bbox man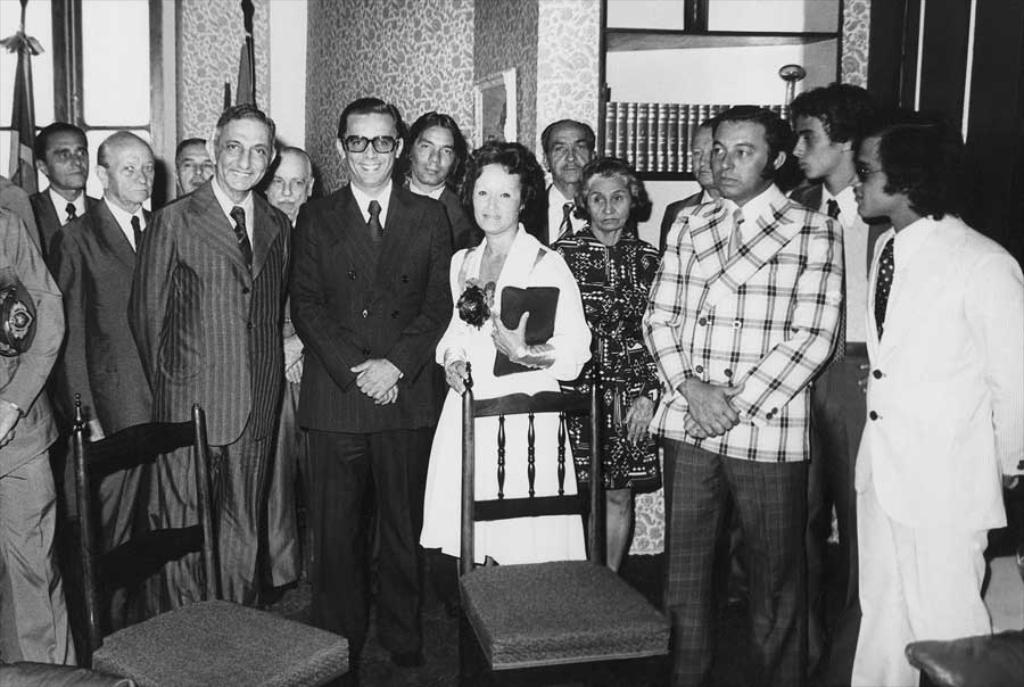
pyautogui.locateOnScreen(44, 133, 164, 637)
